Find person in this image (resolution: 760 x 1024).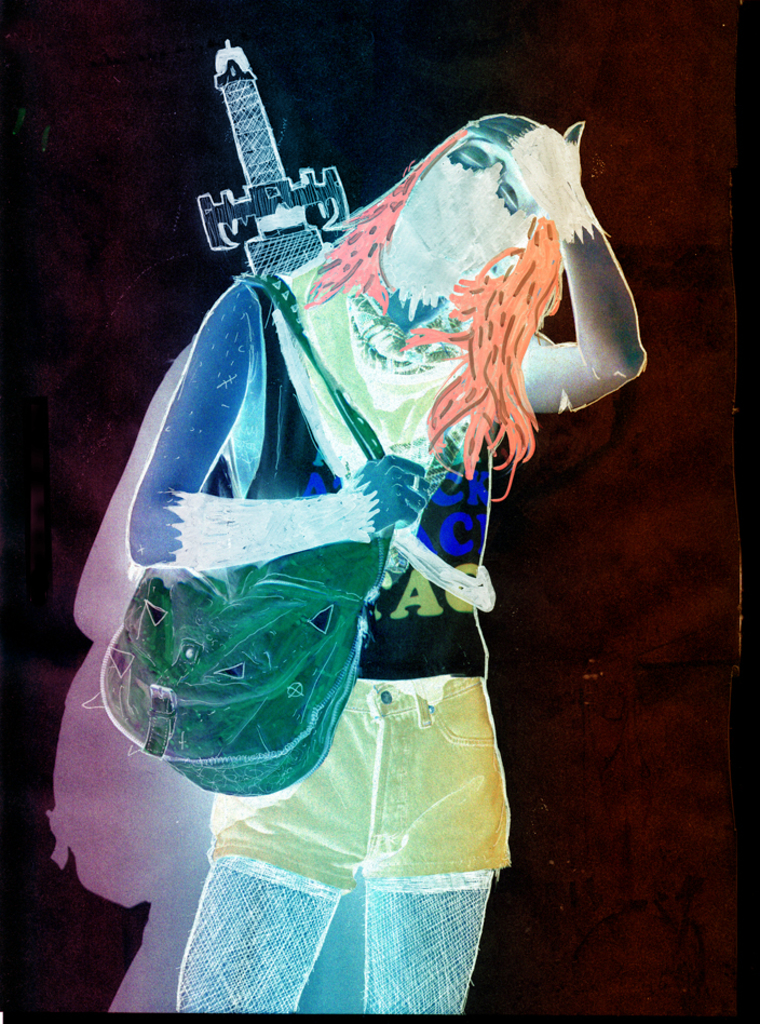
Rect(127, 109, 642, 1014).
